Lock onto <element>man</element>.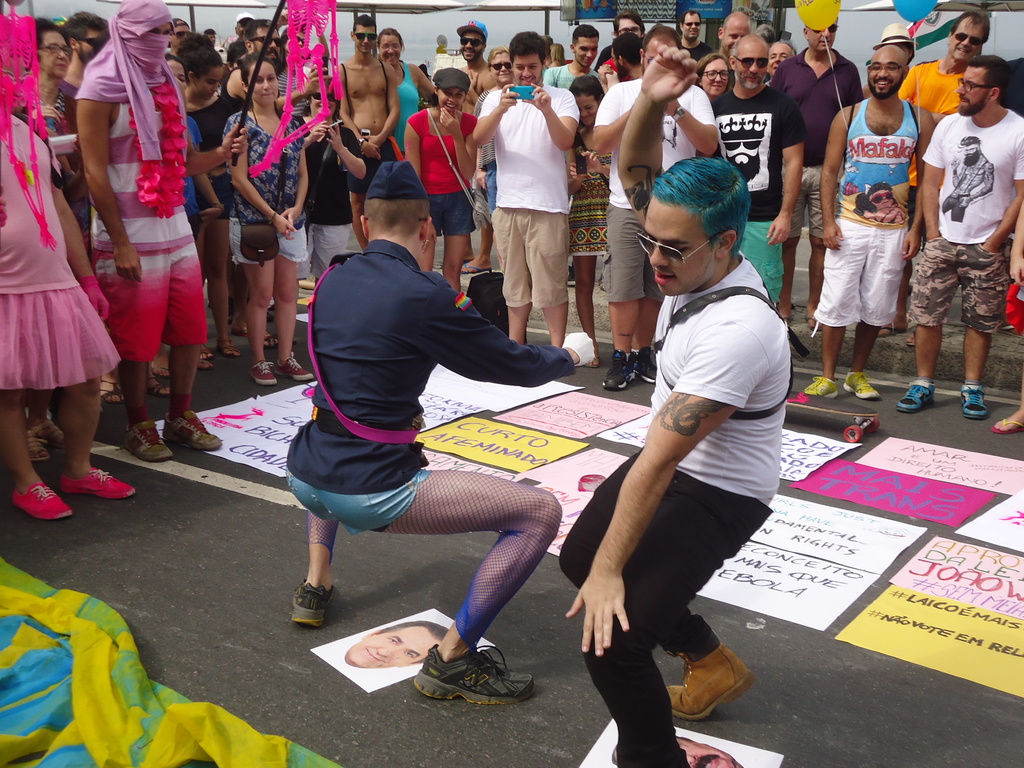
Locked: {"x1": 715, "y1": 36, "x2": 800, "y2": 361}.
